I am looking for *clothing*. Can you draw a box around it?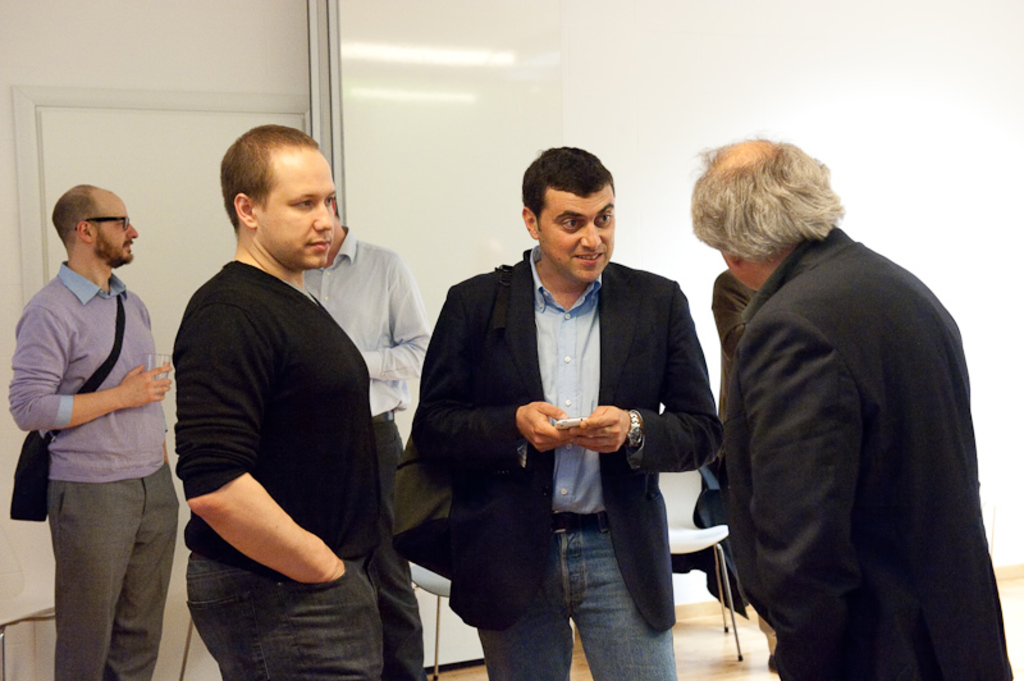
Sure, the bounding box is Rect(393, 247, 710, 680).
